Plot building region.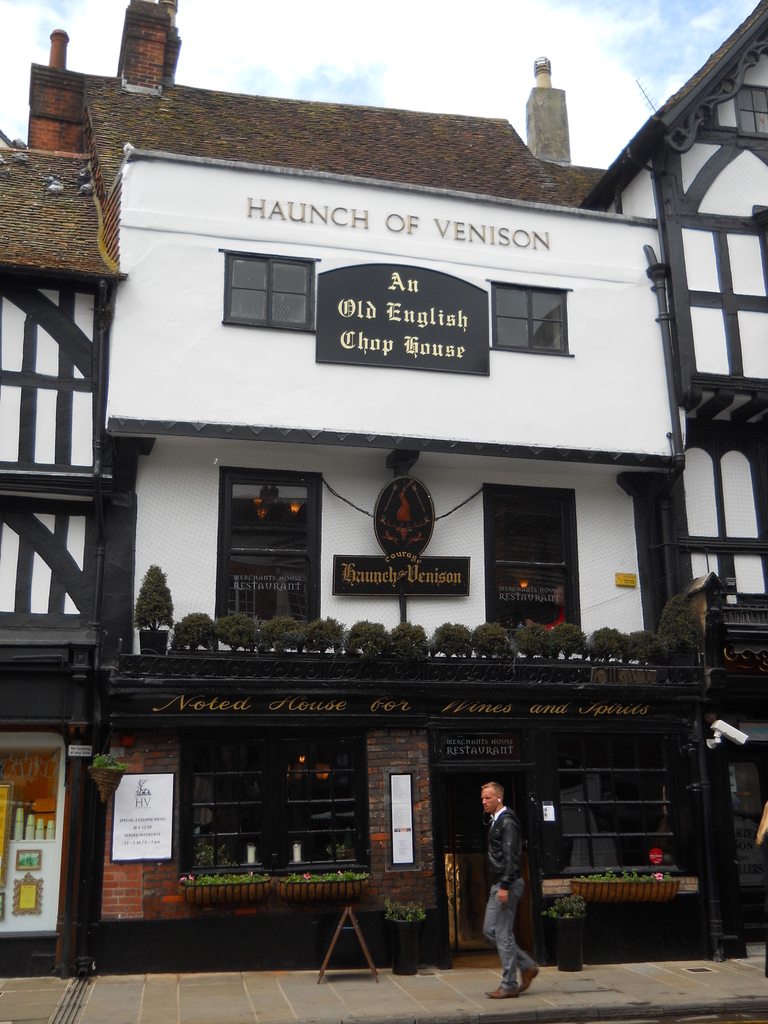
Plotted at rect(28, 0, 714, 970).
